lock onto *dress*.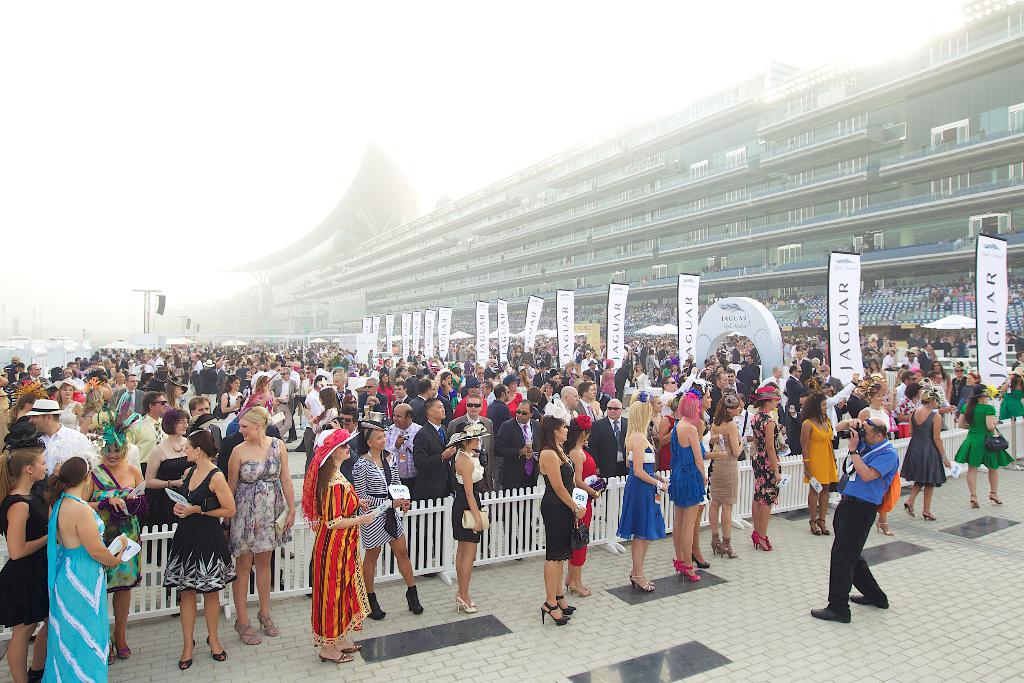
Locked: {"left": 0, "top": 488, "right": 48, "bottom": 630}.
